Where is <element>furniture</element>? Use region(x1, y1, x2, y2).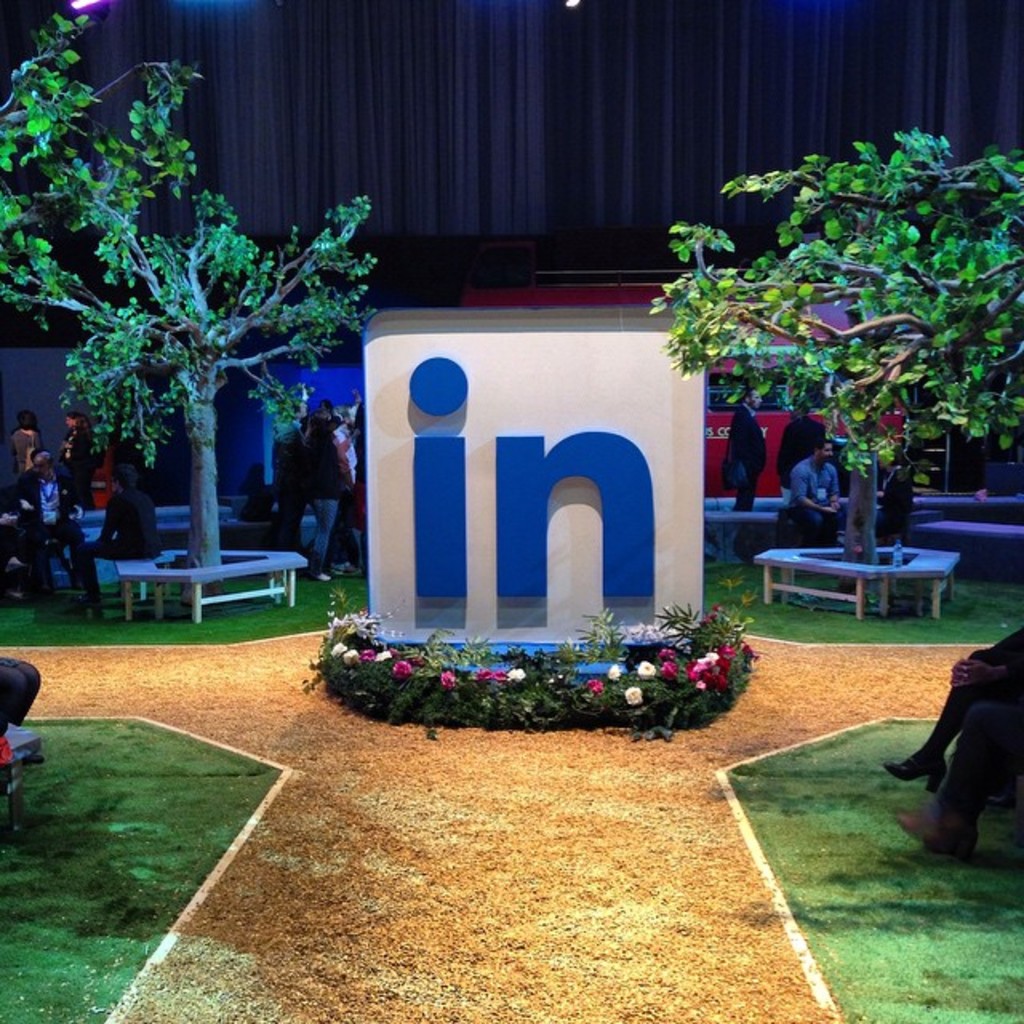
region(752, 541, 955, 619).
